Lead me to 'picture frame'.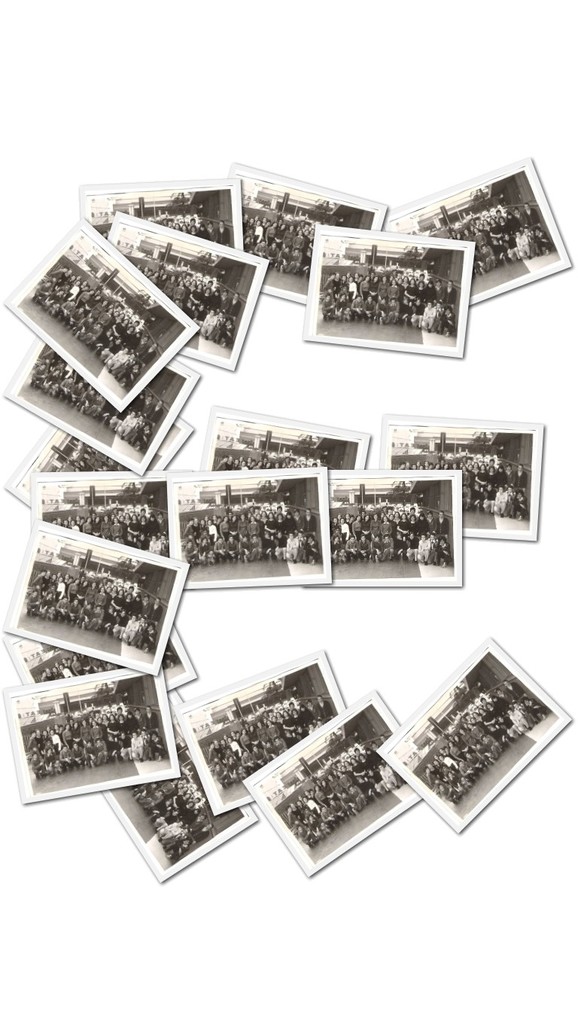
Lead to (x1=321, y1=465, x2=457, y2=587).
